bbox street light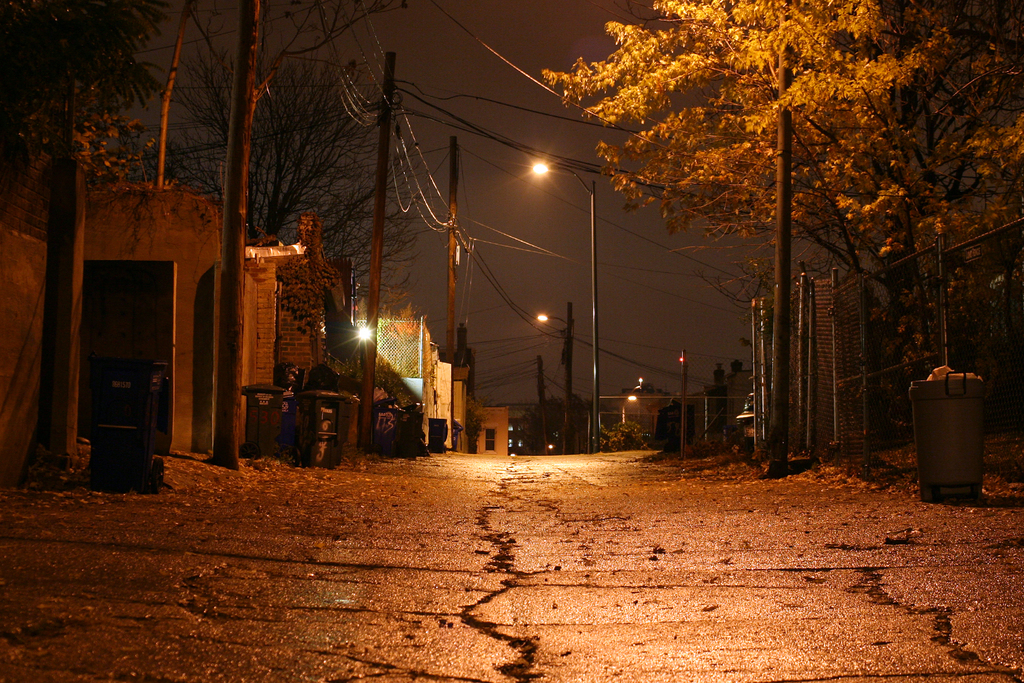
locate(678, 350, 684, 461)
